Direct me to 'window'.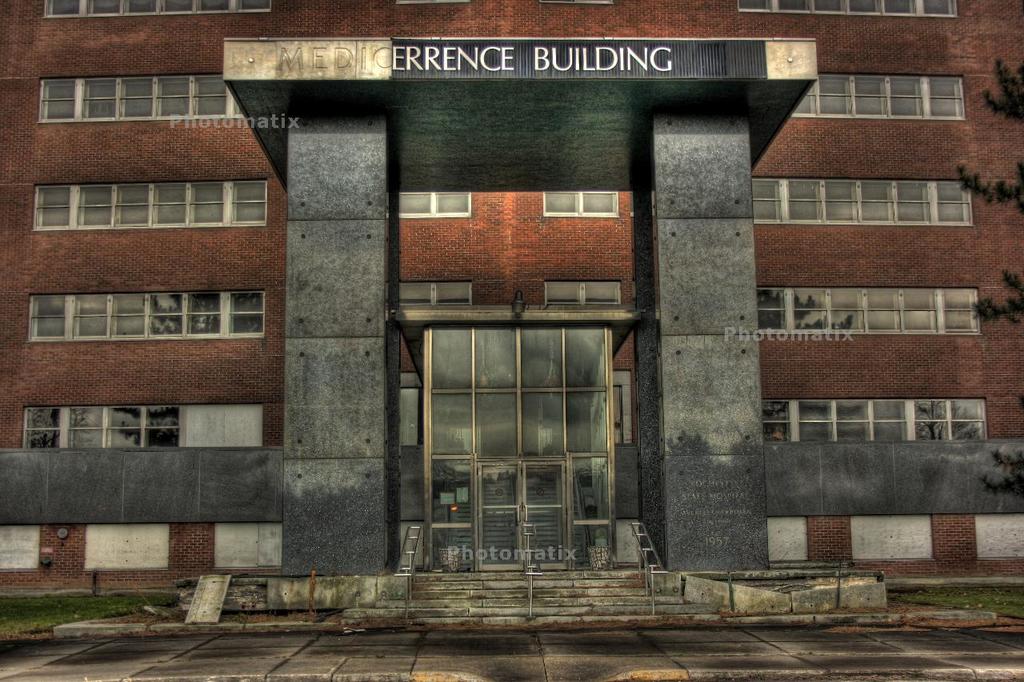
Direction: (760, 285, 978, 330).
